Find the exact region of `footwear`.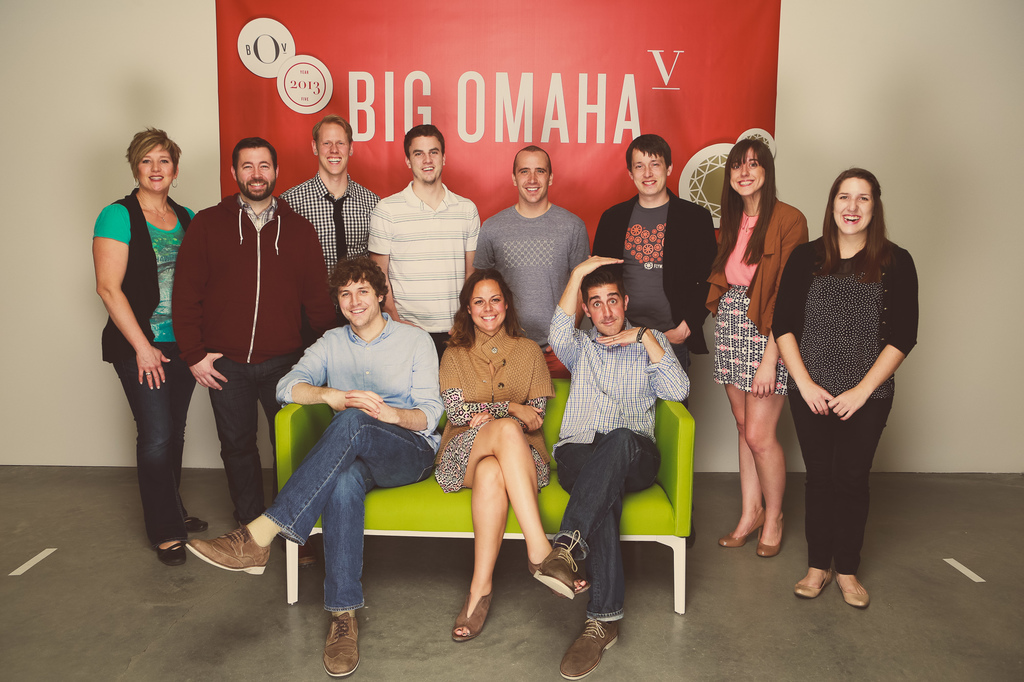
Exact region: (x1=796, y1=566, x2=833, y2=597).
